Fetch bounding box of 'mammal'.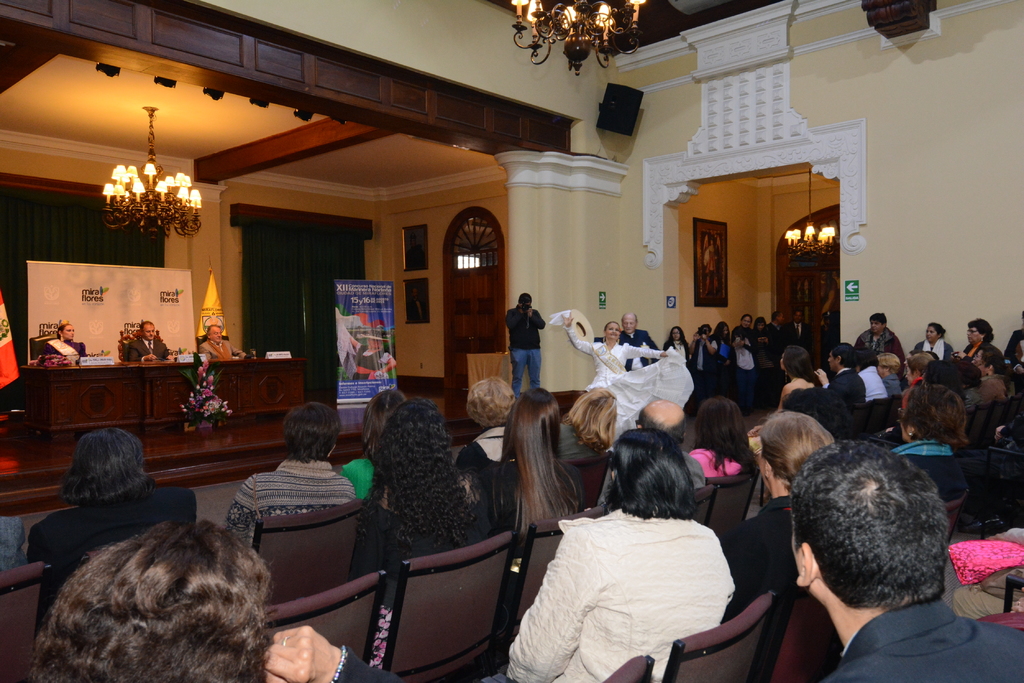
Bbox: pyautogui.locateOnScreen(364, 393, 497, 670).
